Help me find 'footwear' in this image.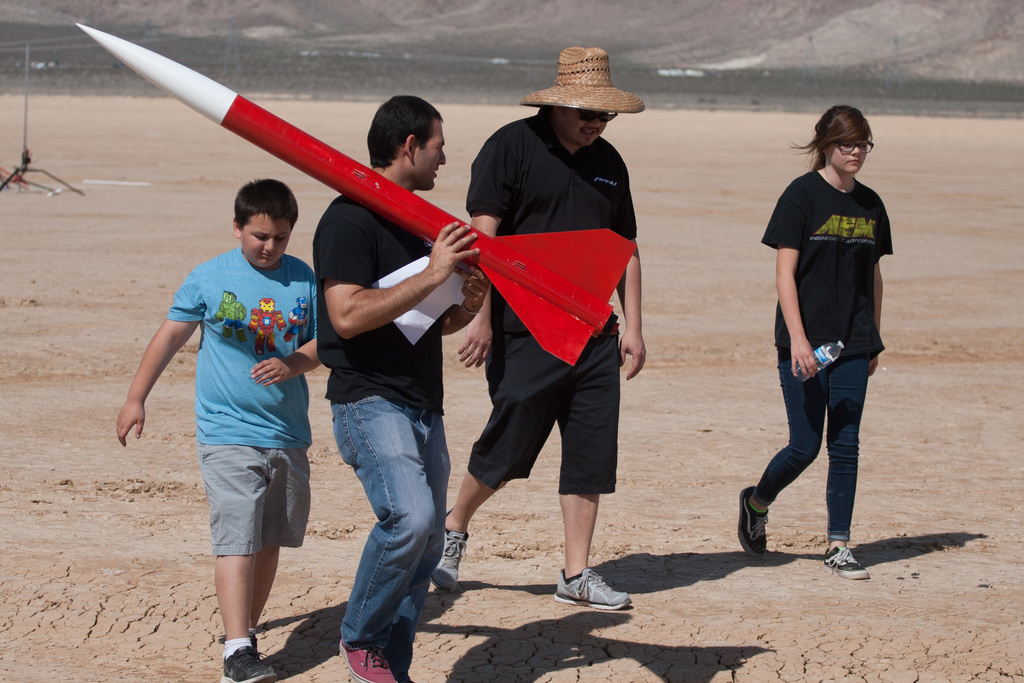
Found it: (335,634,396,682).
